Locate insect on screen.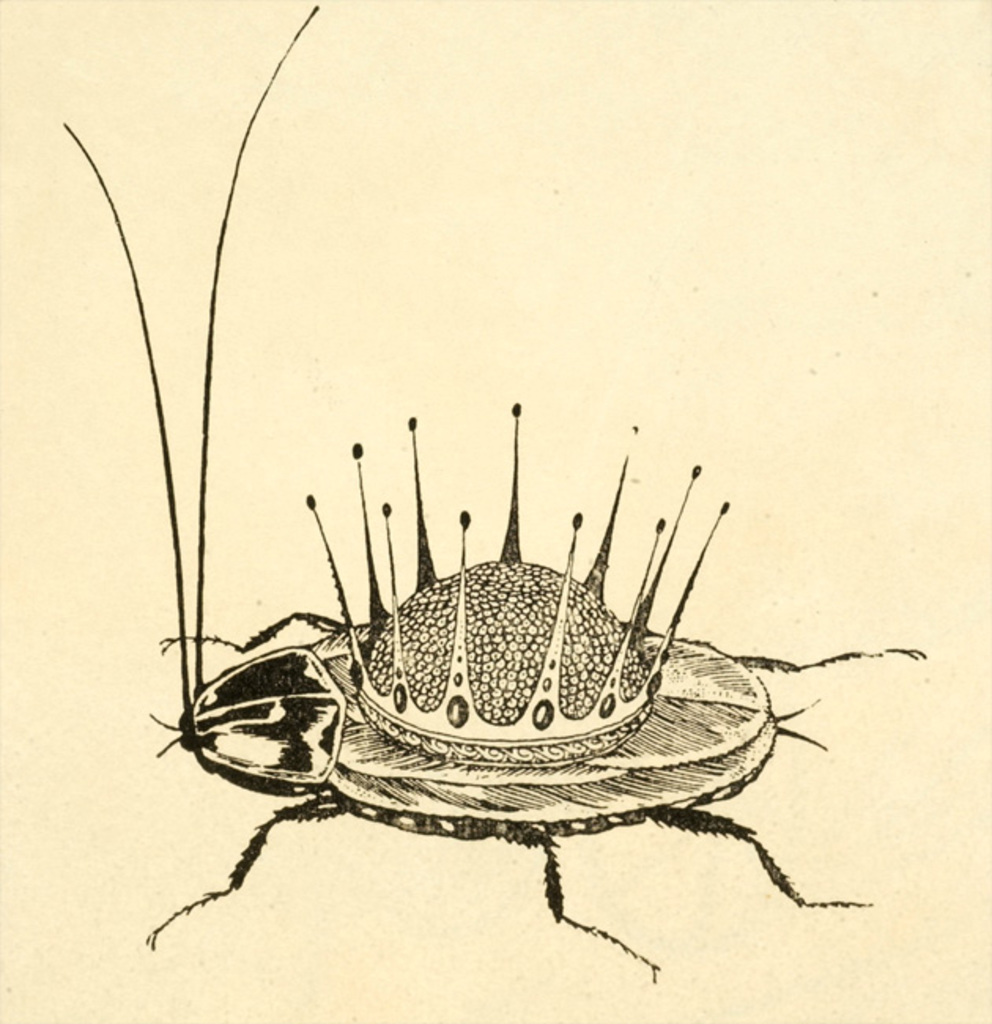
On screen at select_region(57, 0, 927, 980).
